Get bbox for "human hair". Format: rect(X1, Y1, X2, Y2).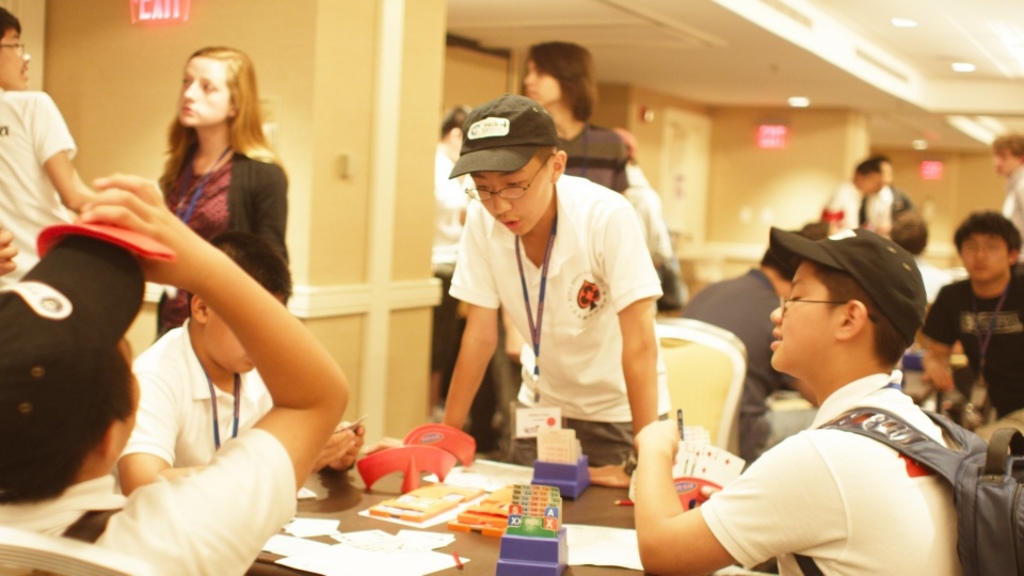
rect(0, 5, 21, 43).
